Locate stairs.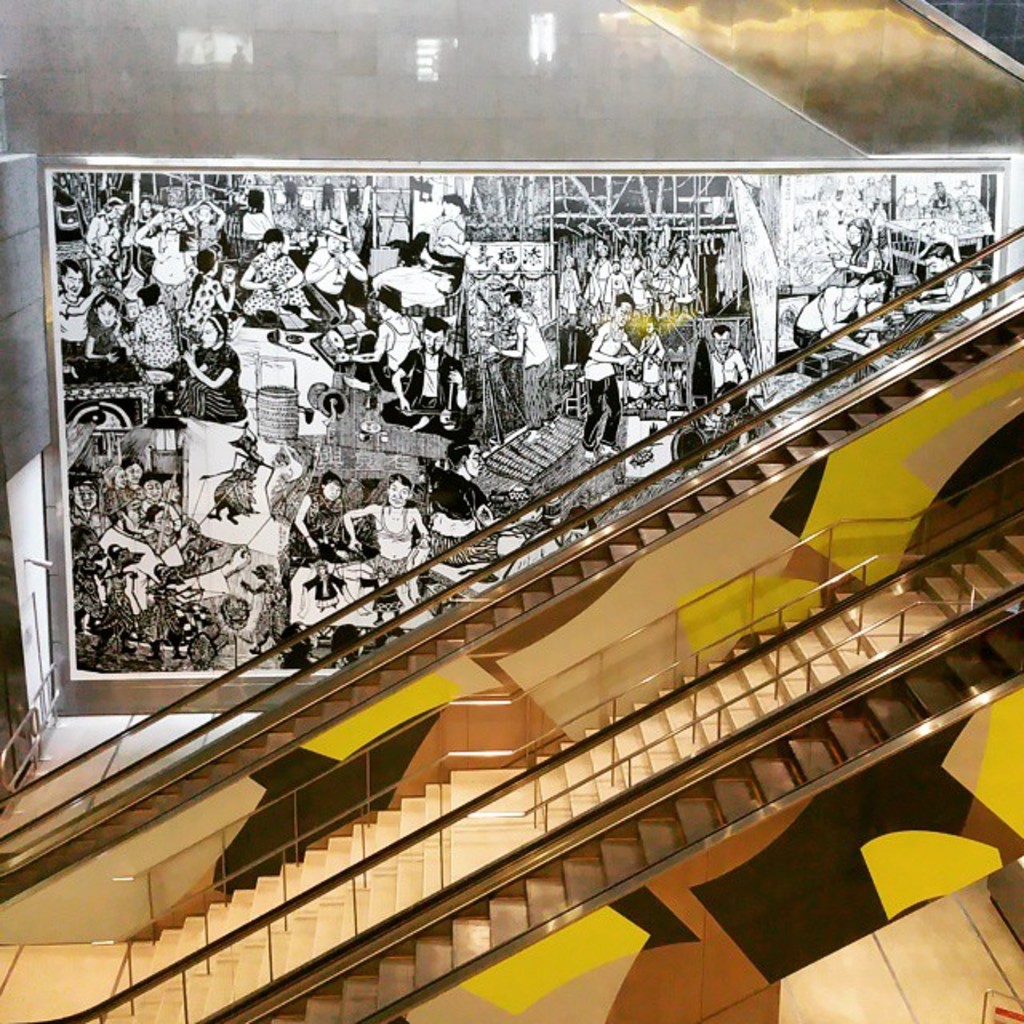
Bounding box: box(267, 618, 1022, 1022).
